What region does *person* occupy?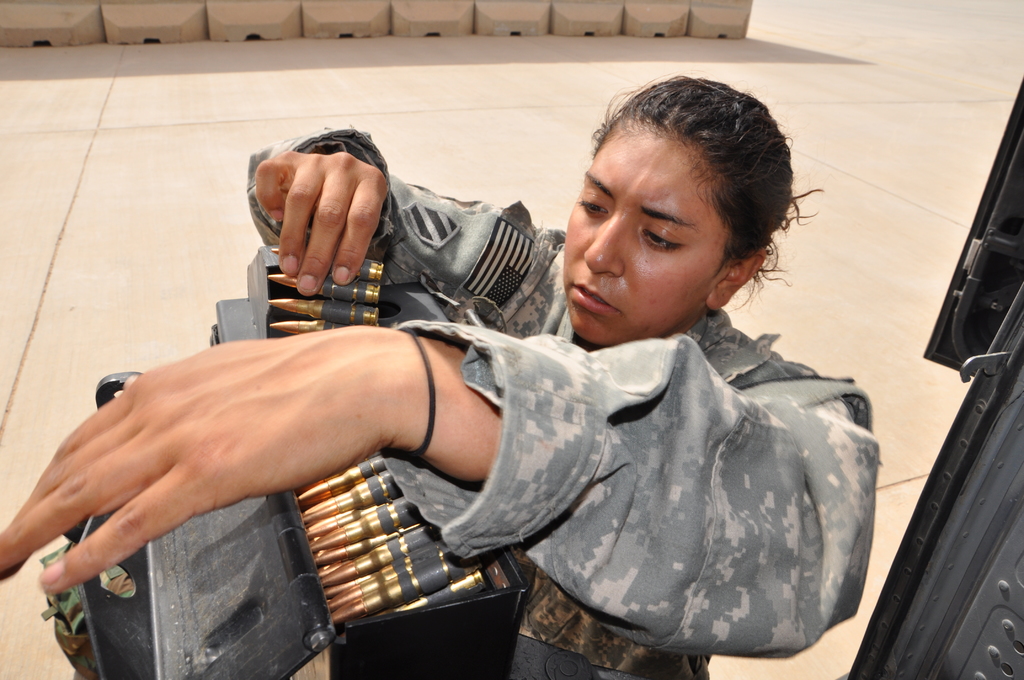
156/119/870/673.
